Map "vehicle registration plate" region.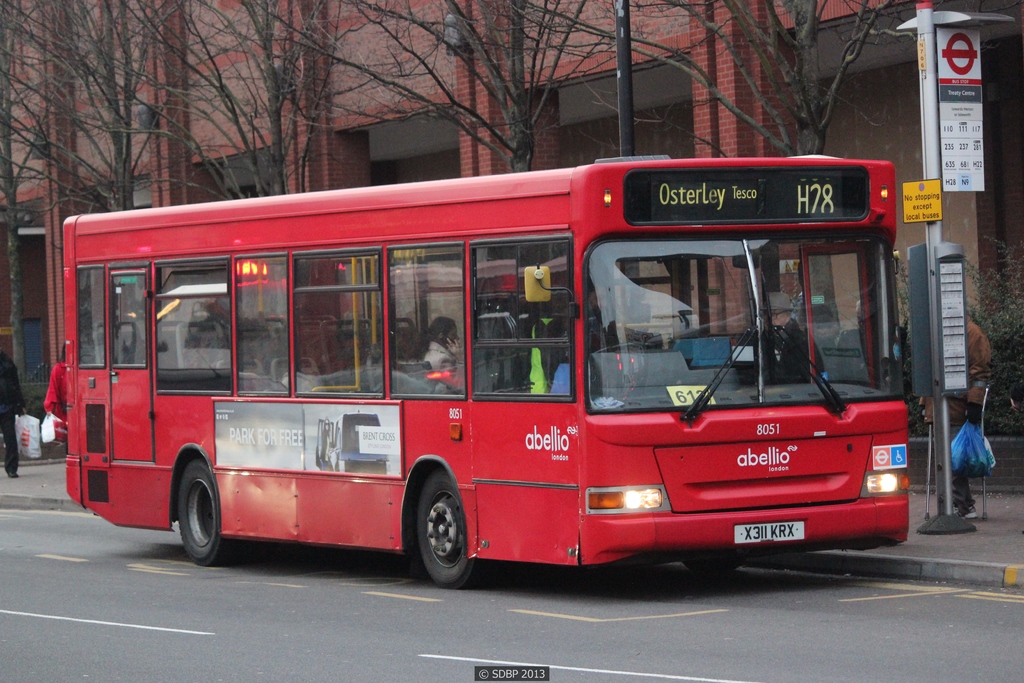
Mapped to 733 521 803 547.
